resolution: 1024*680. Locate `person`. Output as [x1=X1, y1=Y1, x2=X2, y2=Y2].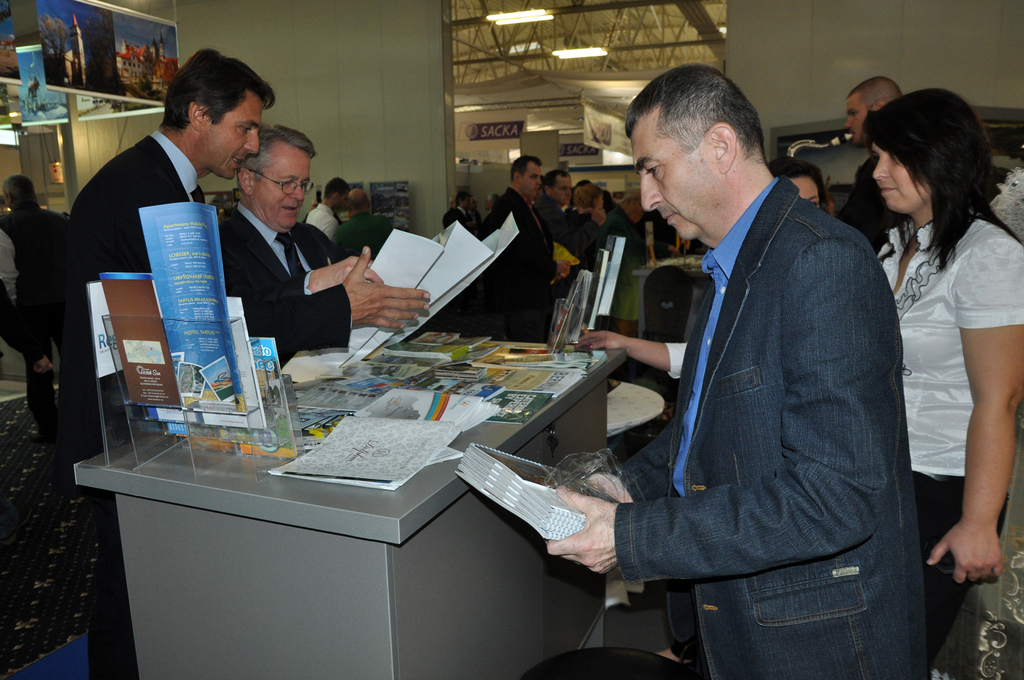
[x1=223, y1=120, x2=347, y2=296].
